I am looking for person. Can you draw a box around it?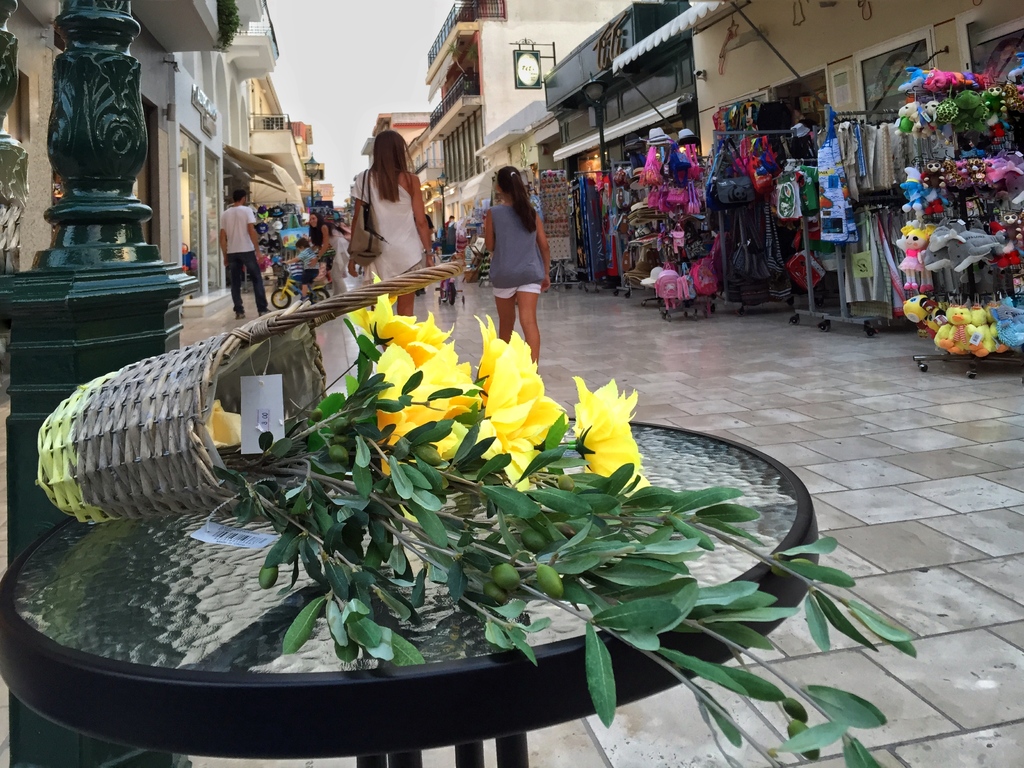
Sure, the bounding box is 472,138,556,349.
